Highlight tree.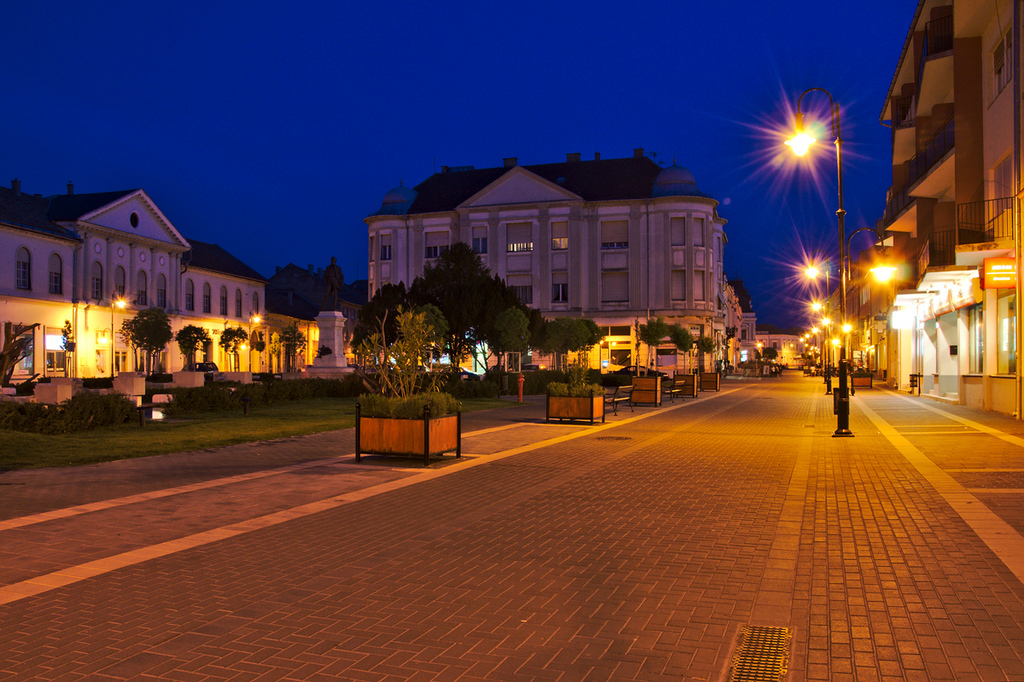
Highlighted region: <box>662,324,691,350</box>.
